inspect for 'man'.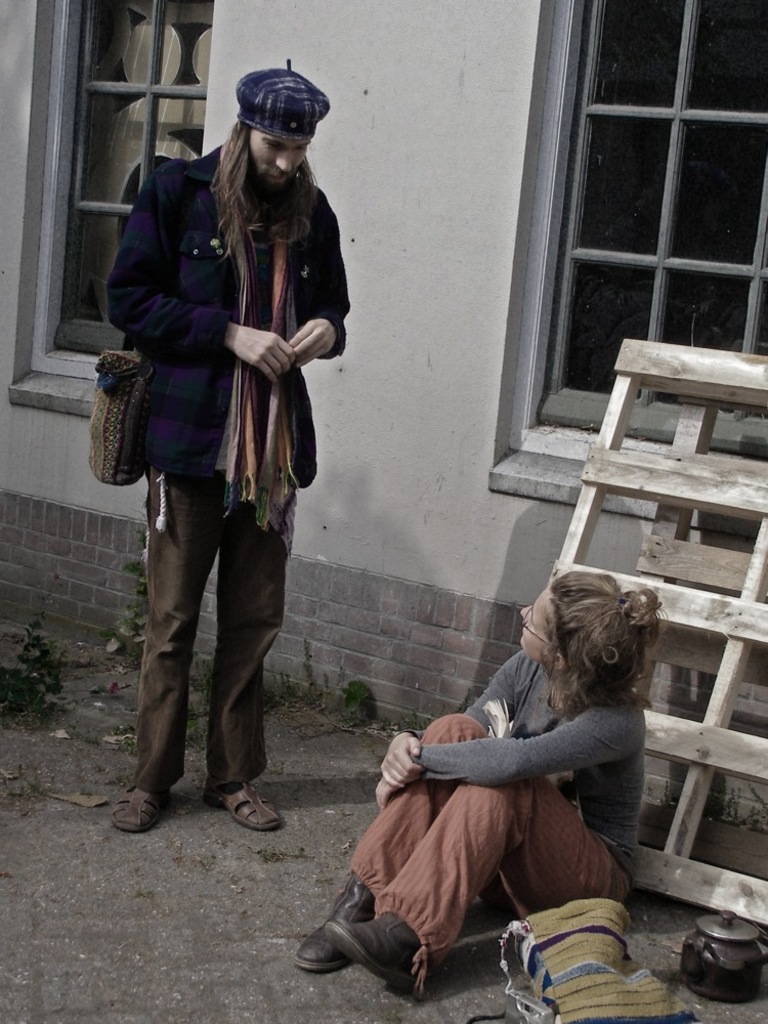
Inspection: <bbox>111, 66, 348, 837</bbox>.
